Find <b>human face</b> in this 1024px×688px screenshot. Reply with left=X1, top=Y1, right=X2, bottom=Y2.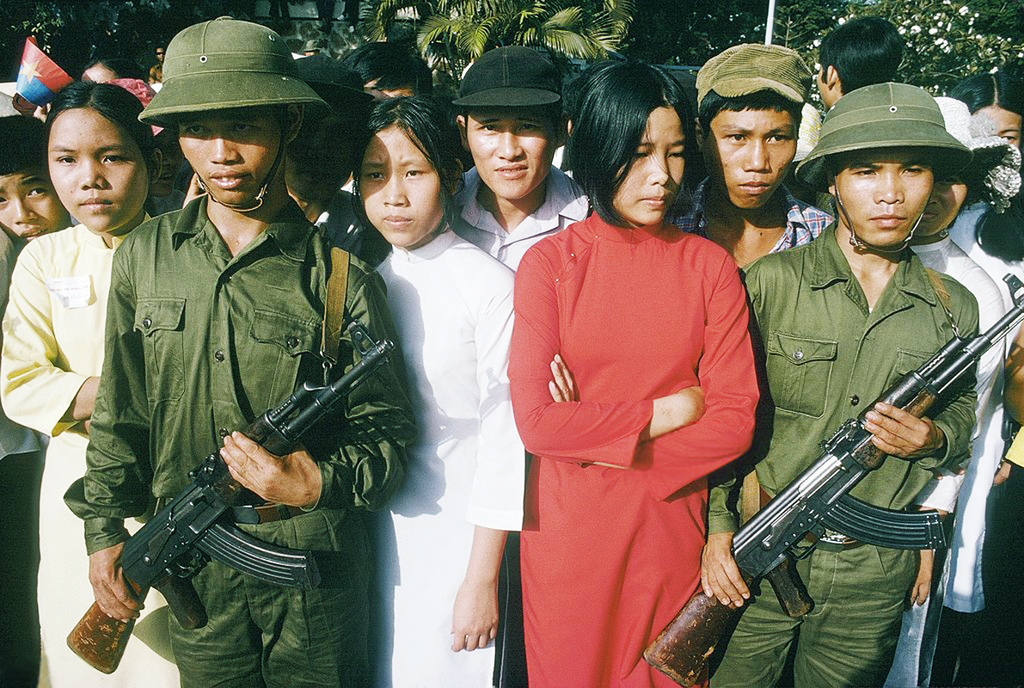
left=612, top=111, right=686, bottom=229.
